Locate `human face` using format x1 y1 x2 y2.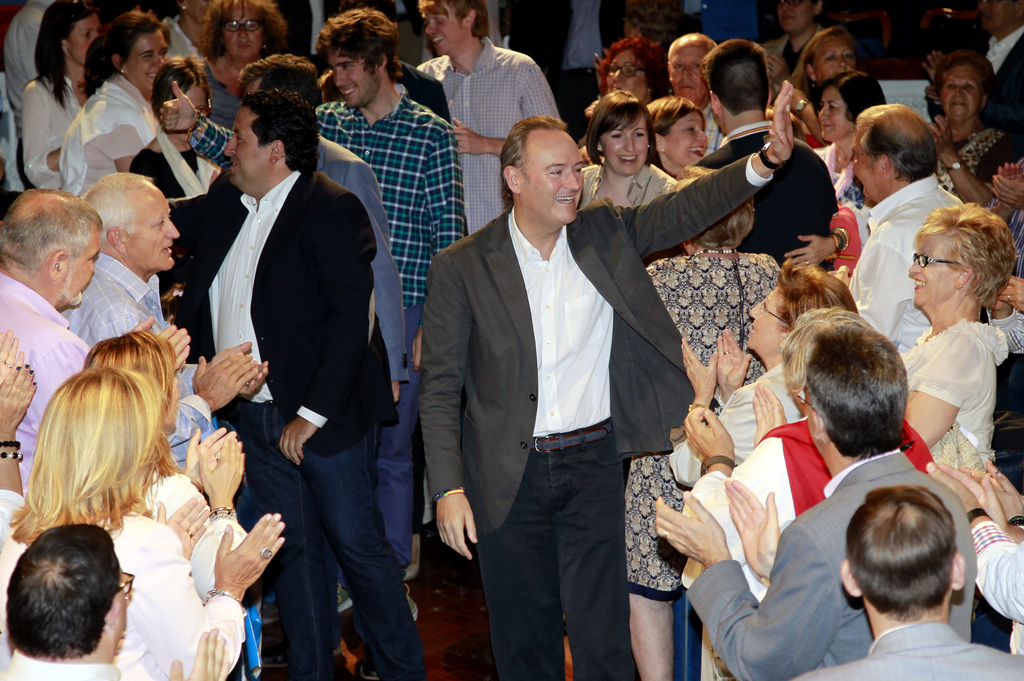
326 45 377 102.
